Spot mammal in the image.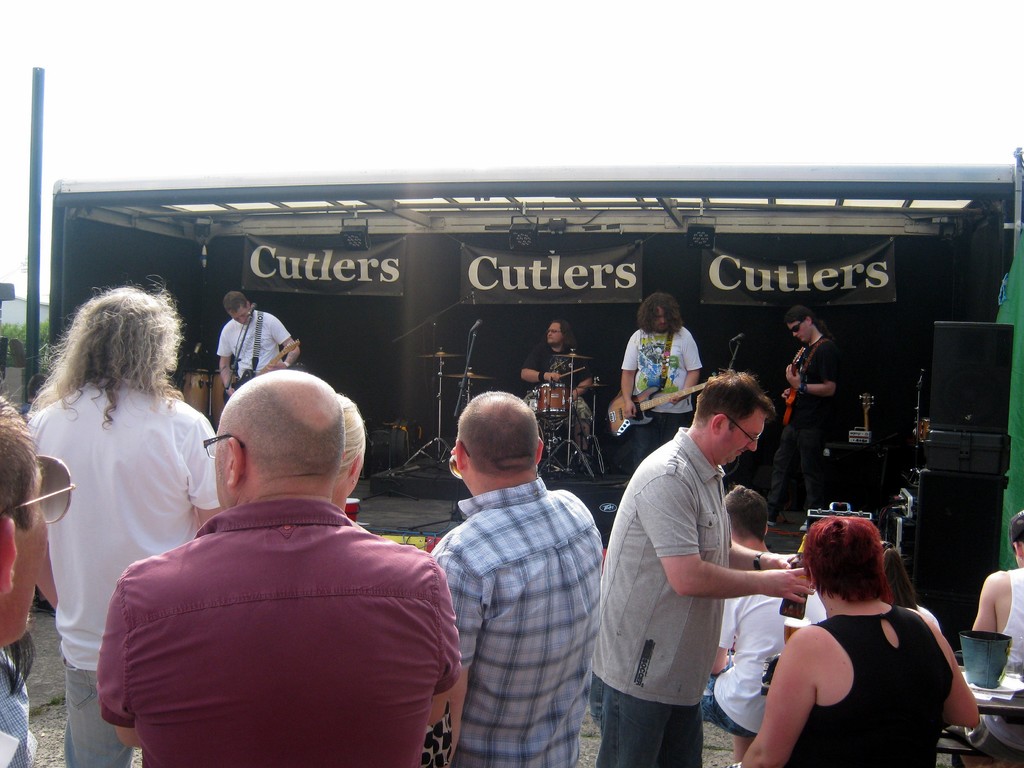
mammal found at locate(515, 318, 594, 474).
